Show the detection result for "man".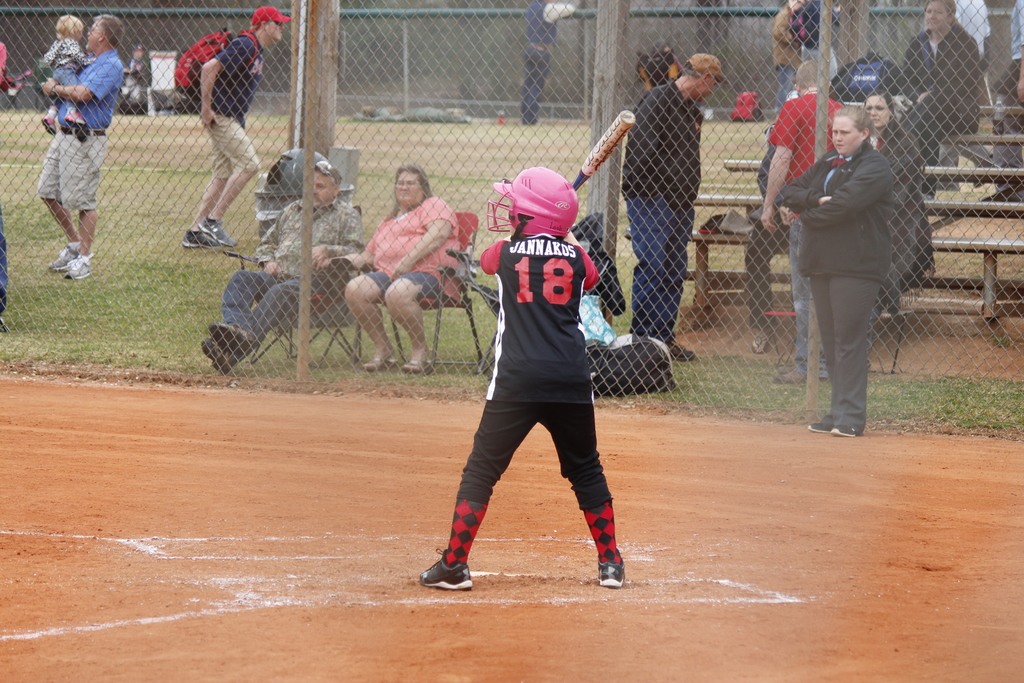
<box>613,44,721,352</box>.
